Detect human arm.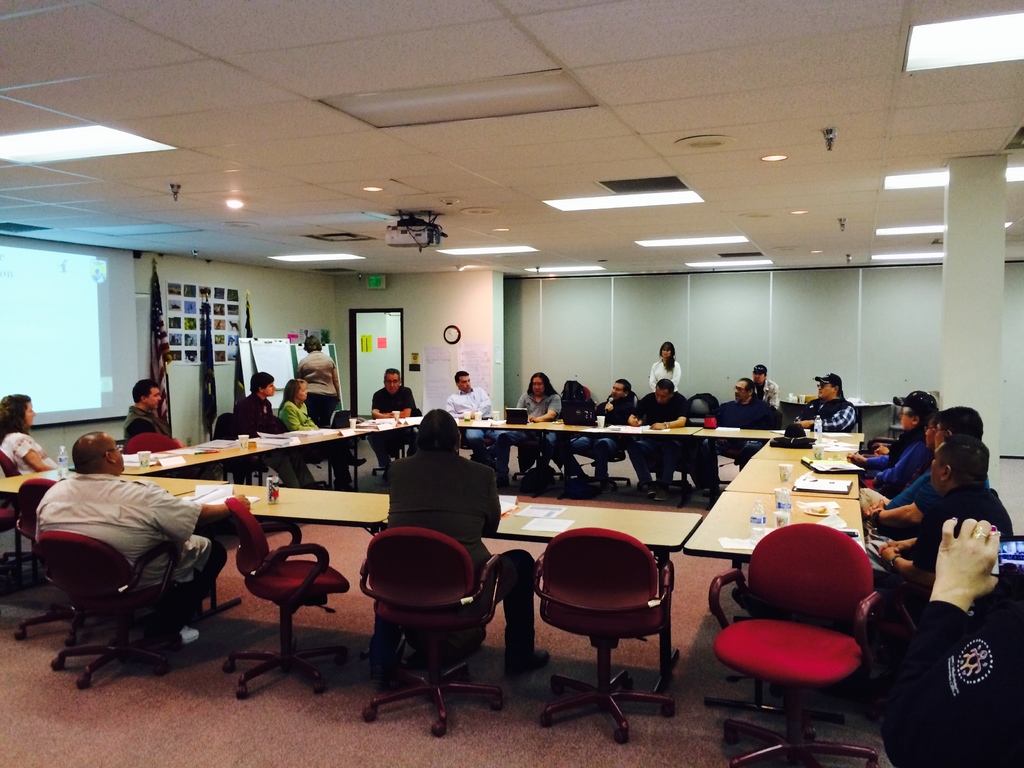
Detected at bbox(515, 397, 525, 410).
